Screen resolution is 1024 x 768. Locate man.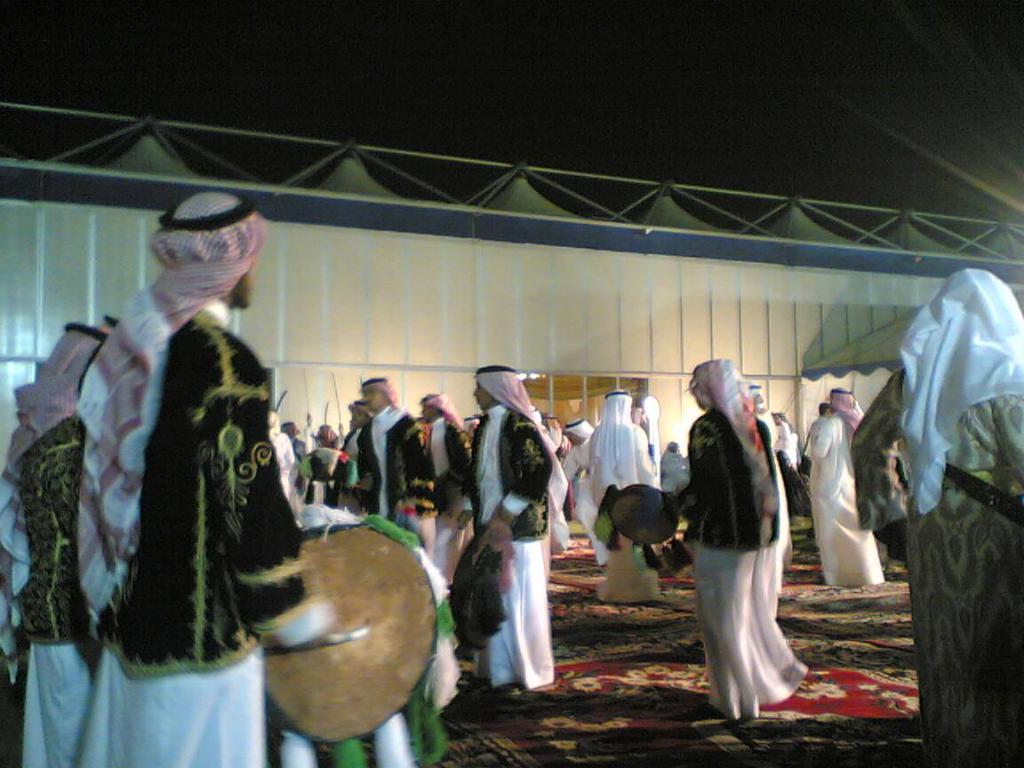
<bbox>664, 356, 814, 724</bbox>.
